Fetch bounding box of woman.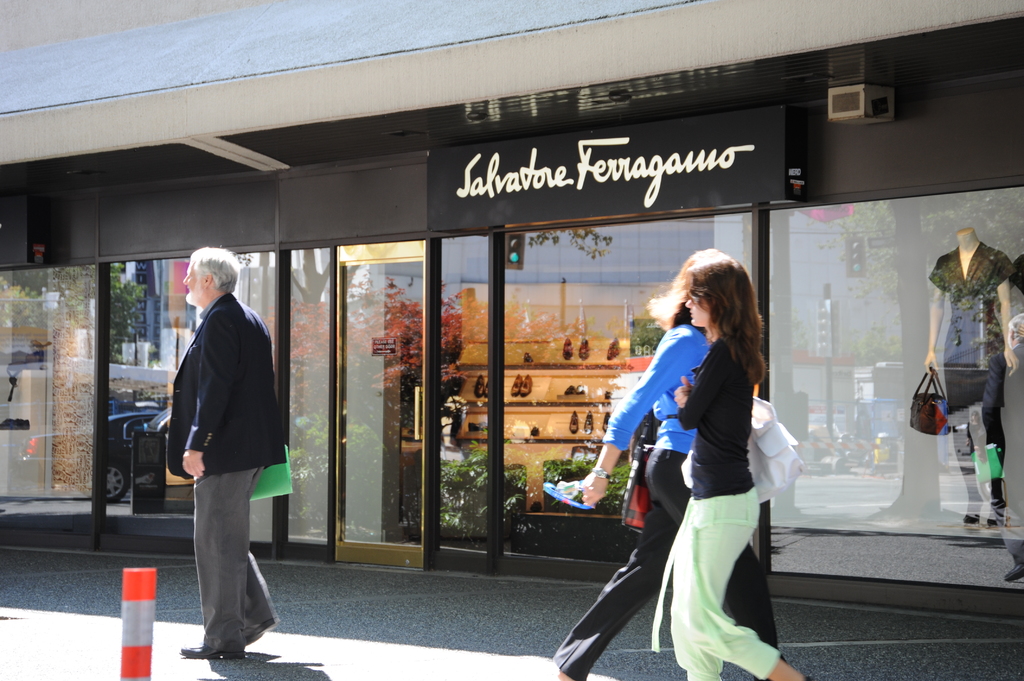
Bbox: (x1=646, y1=255, x2=802, y2=666).
